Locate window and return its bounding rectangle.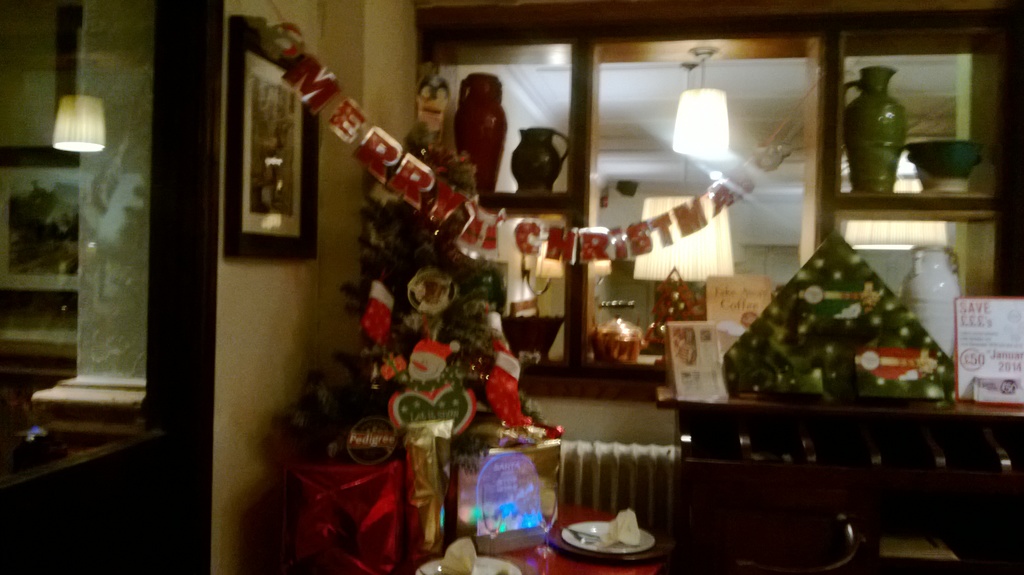
x1=0 y1=0 x2=186 y2=574.
